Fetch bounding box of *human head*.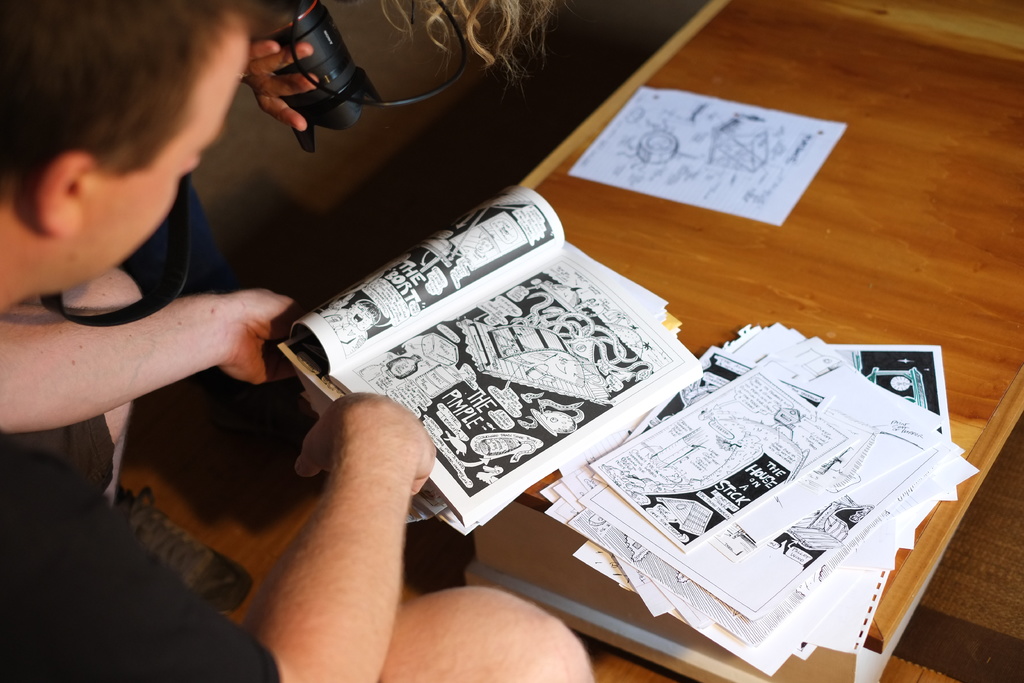
Bbox: (8,12,278,267).
